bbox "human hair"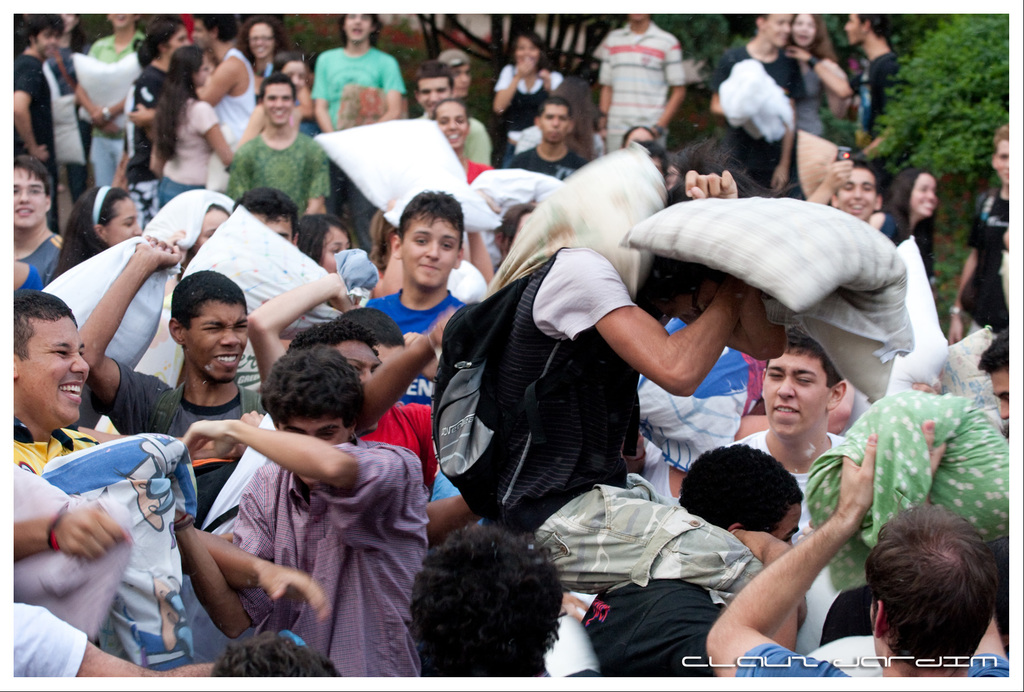
BBox(806, 10, 836, 61)
